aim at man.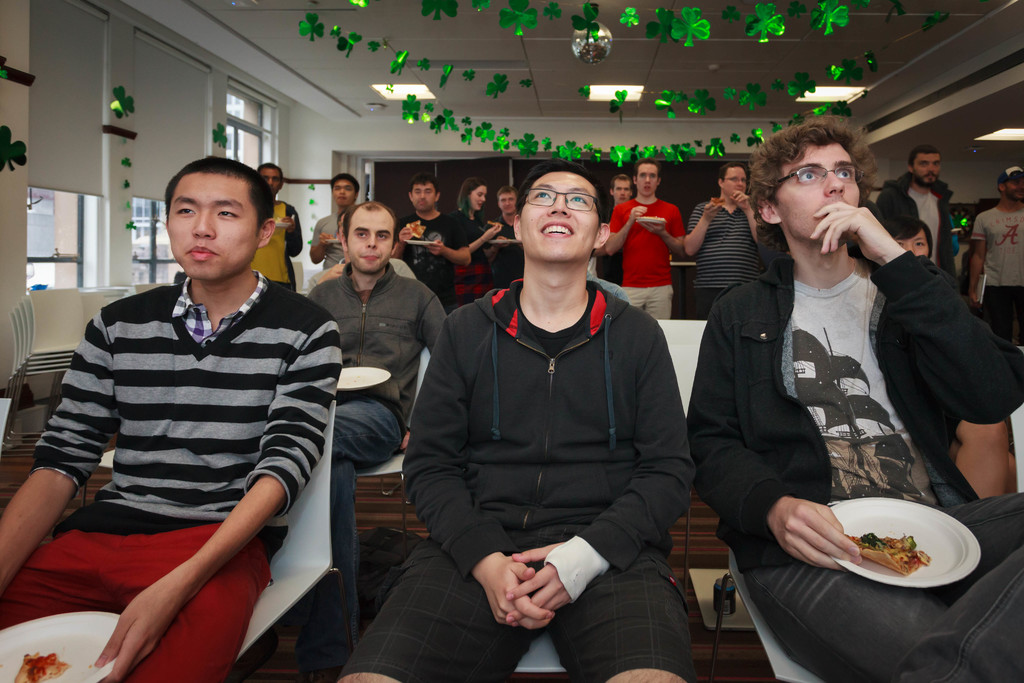
Aimed at bbox=[968, 163, 1023, 355].
